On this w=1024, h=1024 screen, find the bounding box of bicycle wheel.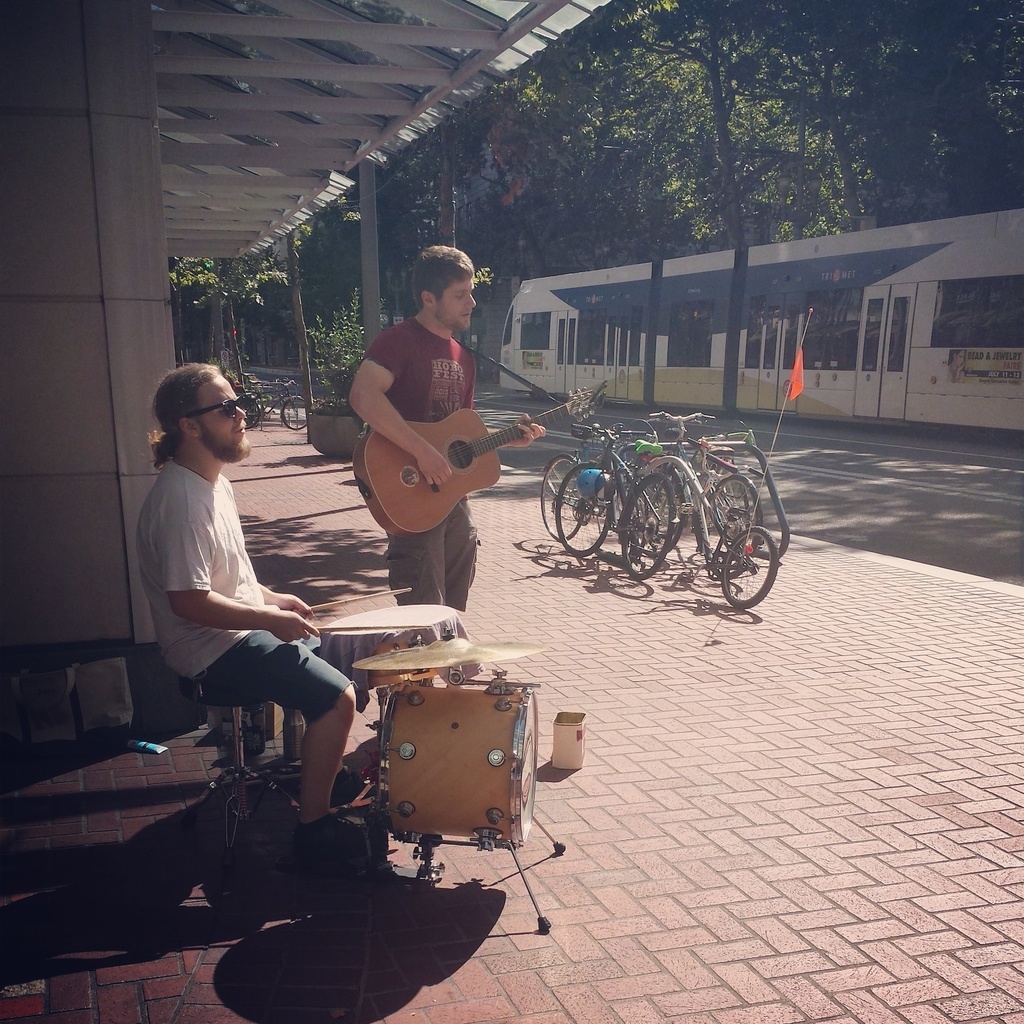
Bounding box: left=716, top=531, right=779, bottom=606.
